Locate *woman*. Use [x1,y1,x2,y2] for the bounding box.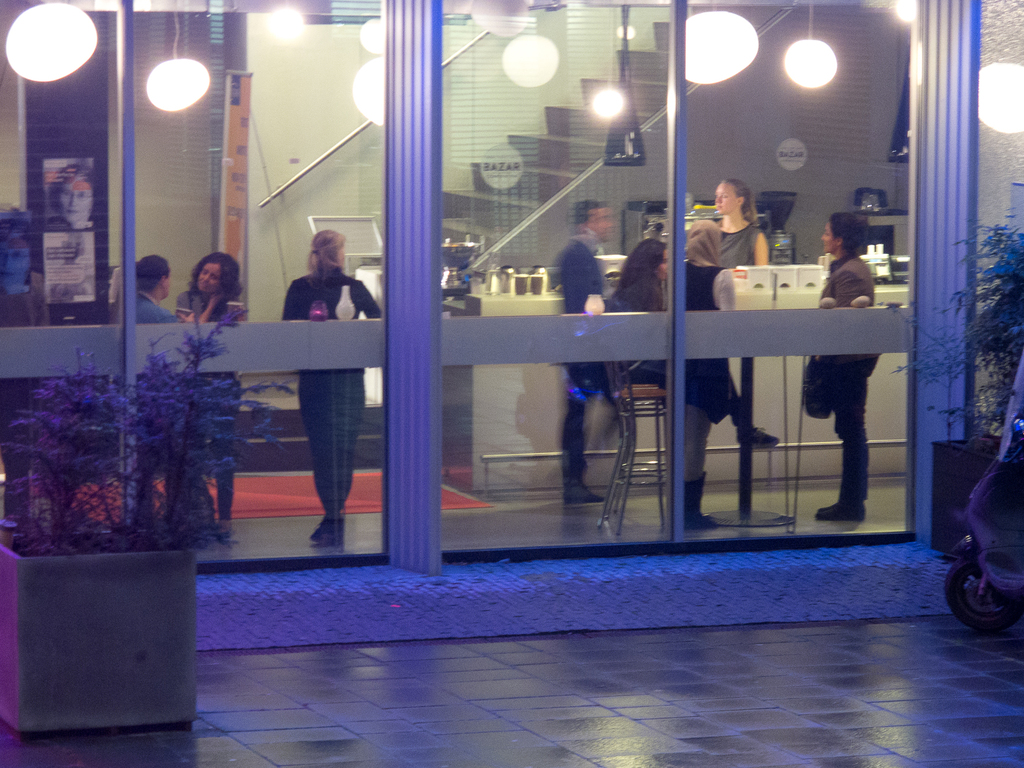
[134,257,168,327].
